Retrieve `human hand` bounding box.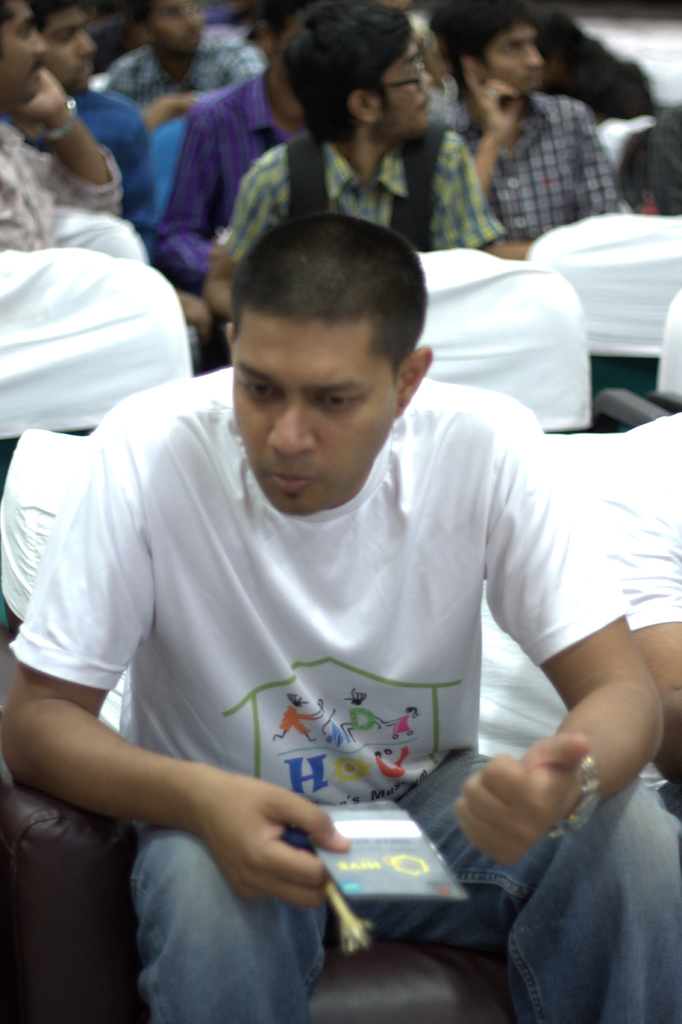
Bounding box: [left=459, top=59, right=527, bottom=143].
